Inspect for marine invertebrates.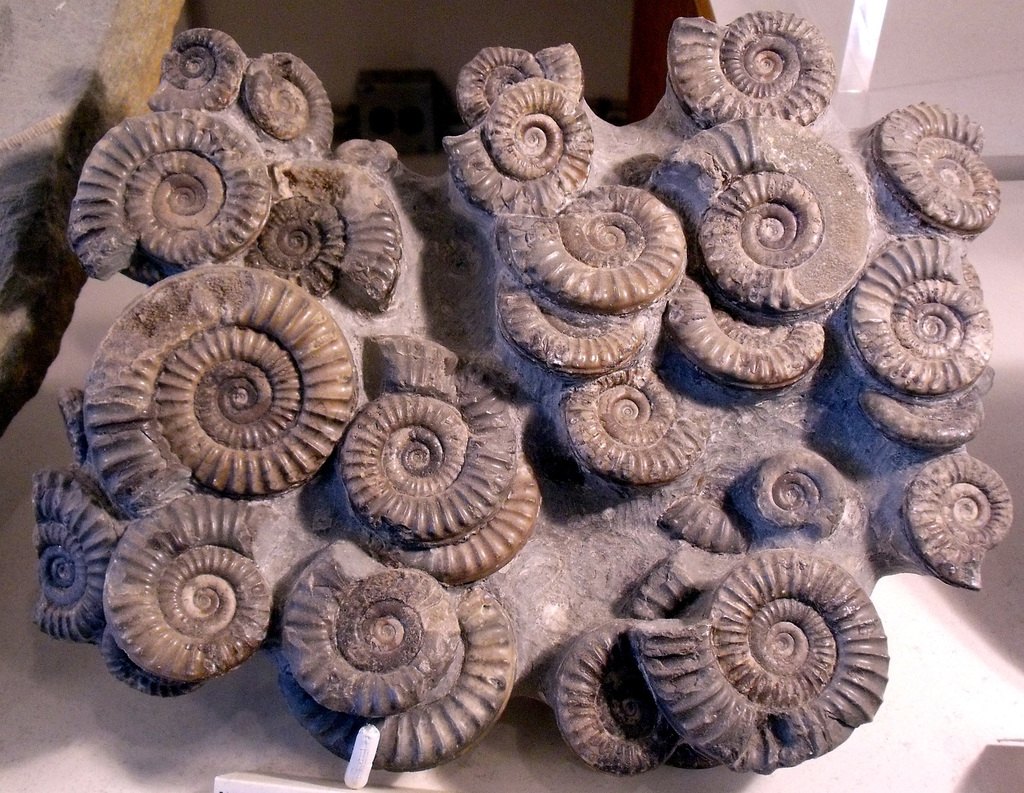
Inspection: Rect(65, 102, 285, 277).
